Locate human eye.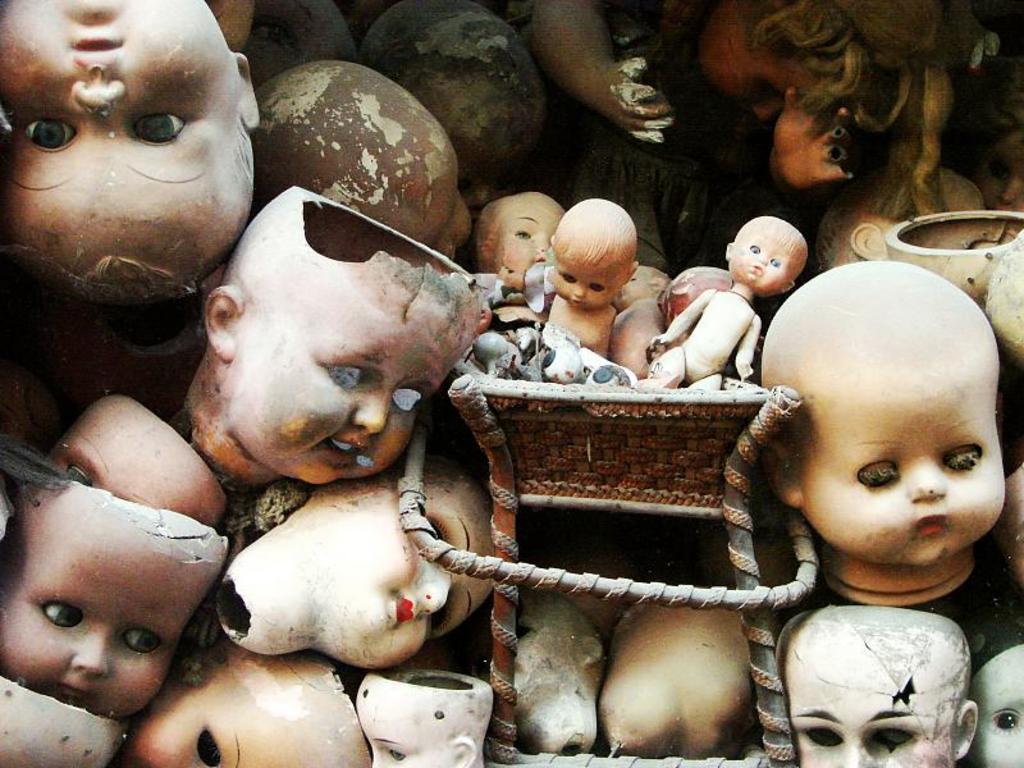
Bounding box: (left=795, top=716, right=842, bottom=749).
